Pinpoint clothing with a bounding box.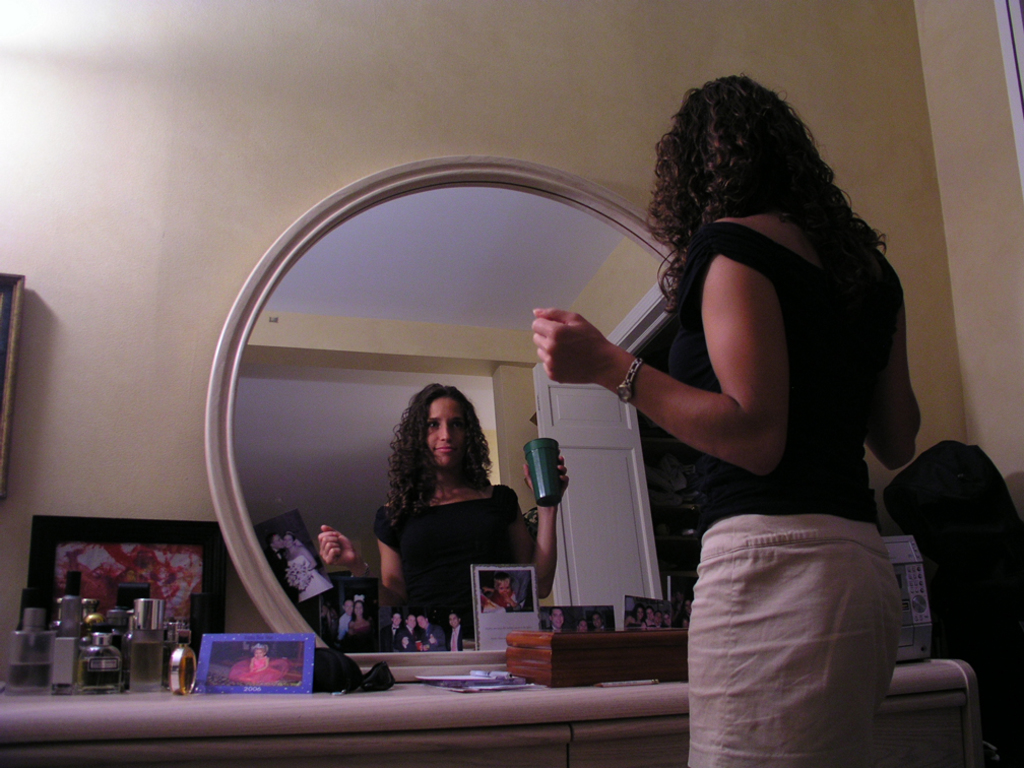
bbox(371, 482, 520, 638).
